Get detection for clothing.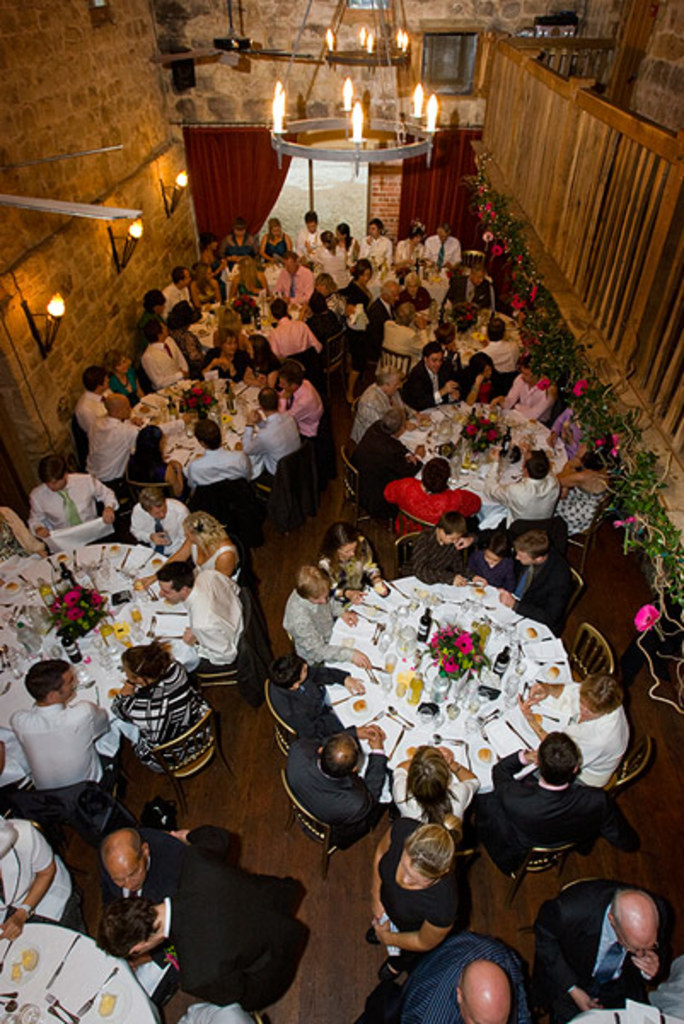
Detection: {"x1": 459, "y1": 370, "x2": 513, "y2": 404}.
